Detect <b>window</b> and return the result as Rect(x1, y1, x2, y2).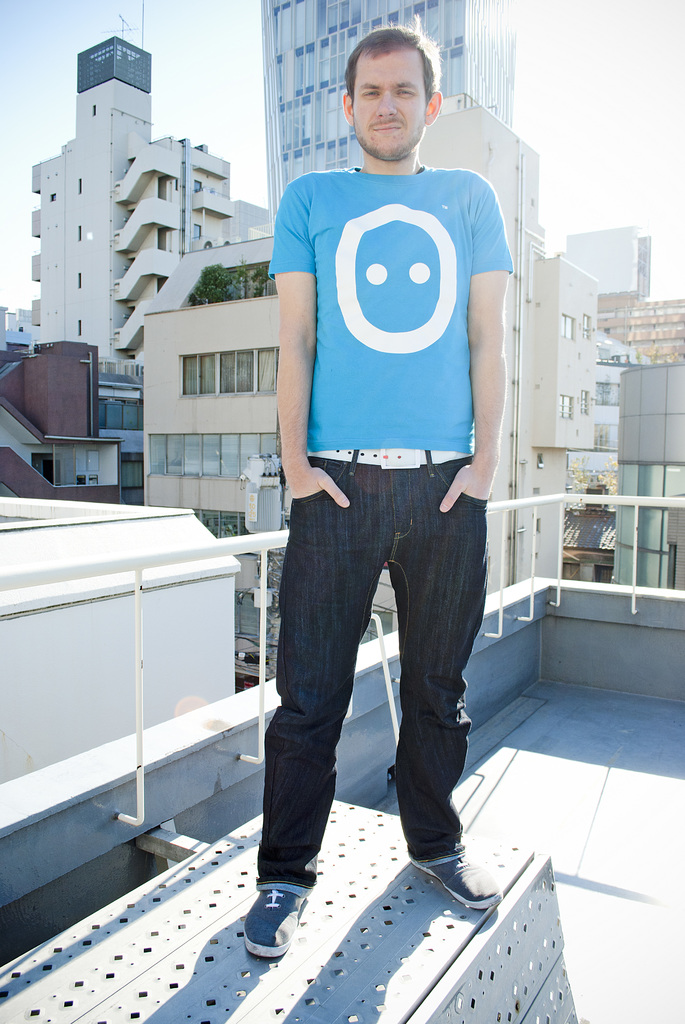
Rect(179, 349, 278, 396).
